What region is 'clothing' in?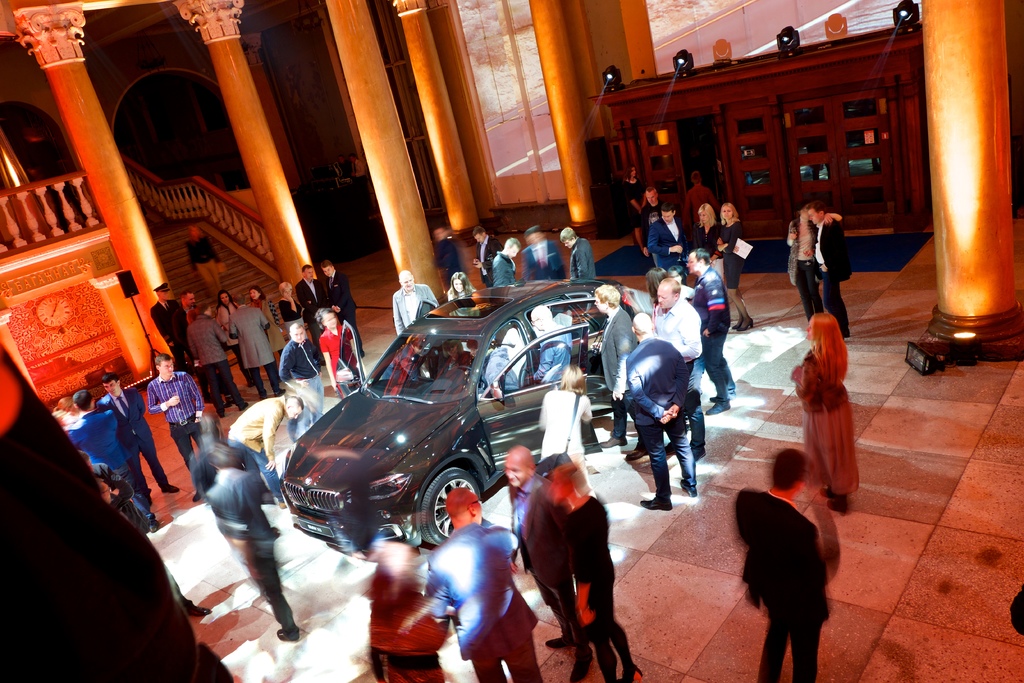
Rect(478, 347, 533, 392).
